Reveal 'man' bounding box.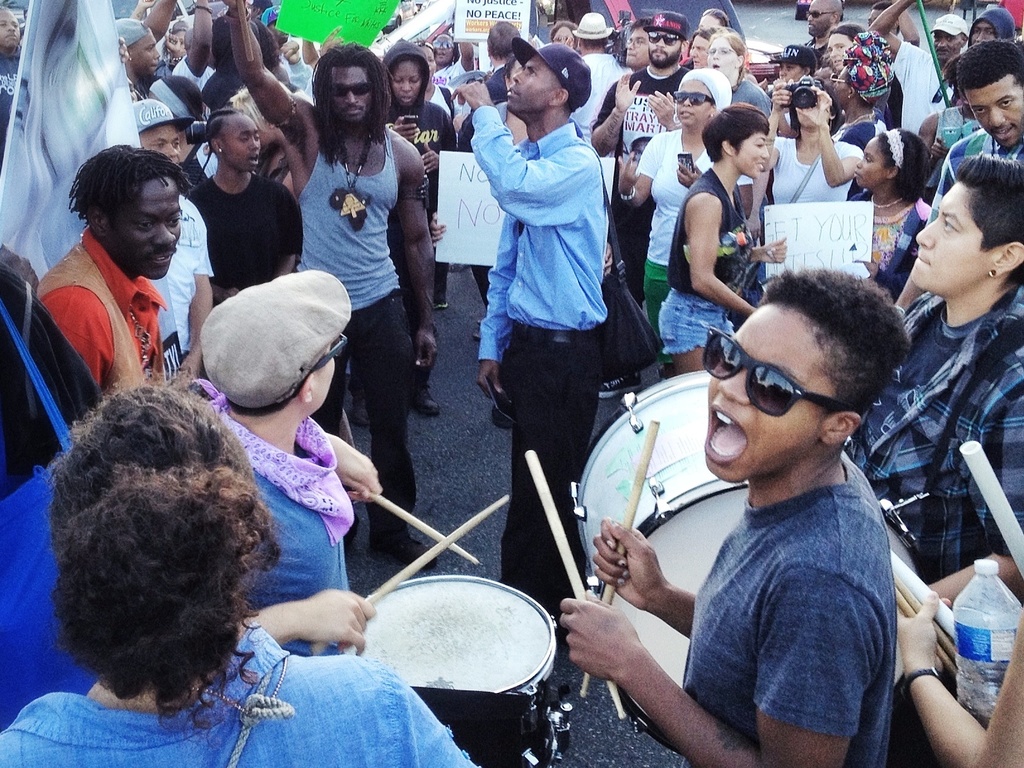
Revealed: (x1=225, y1=0, x2=440, y2=569).
